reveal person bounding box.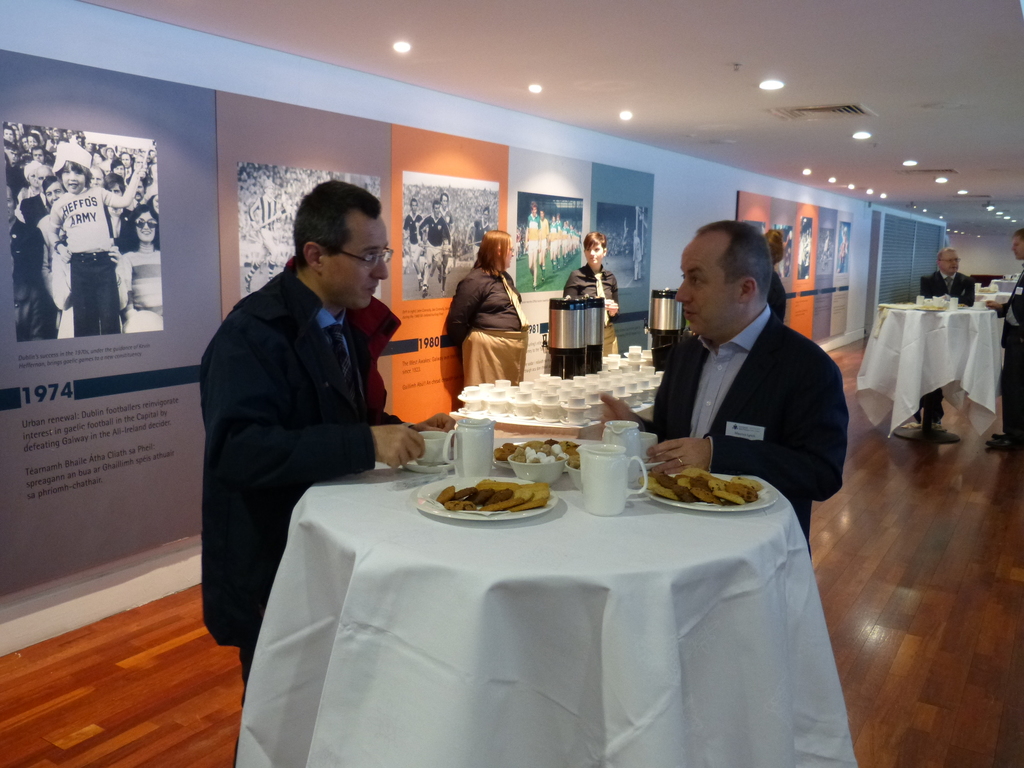
Revealed: box=[429, 193, 456, 286].
